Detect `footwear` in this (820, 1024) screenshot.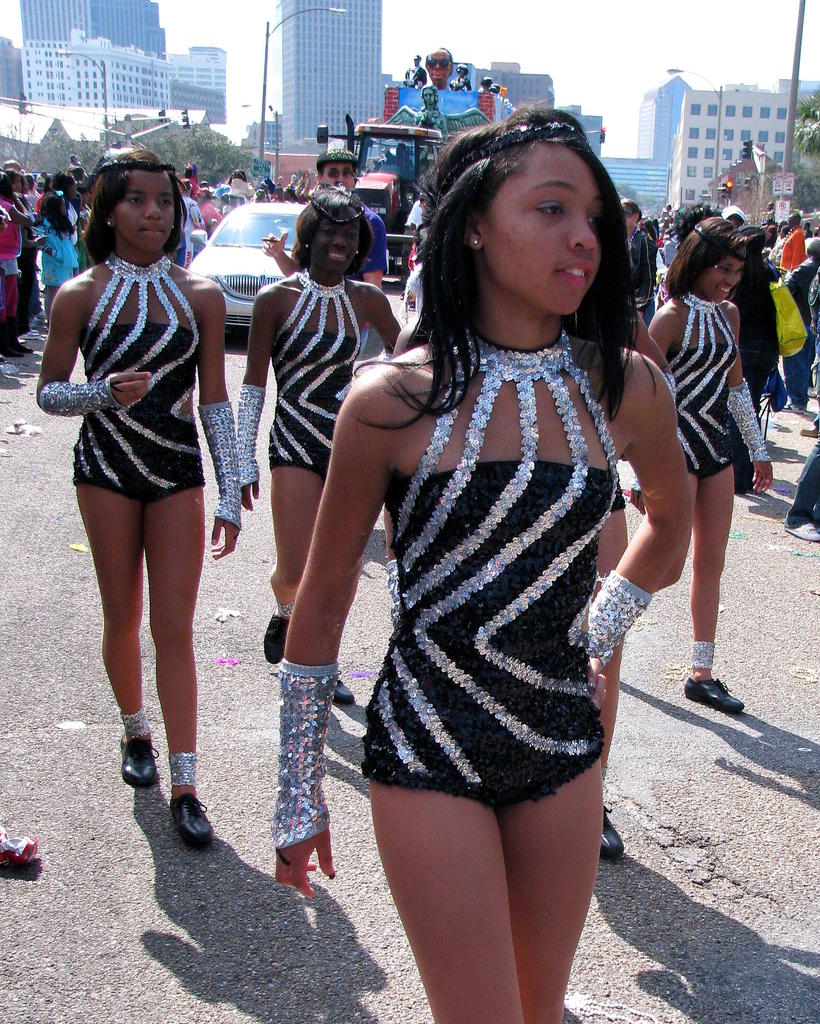
Detection: 161 790 211 842.
